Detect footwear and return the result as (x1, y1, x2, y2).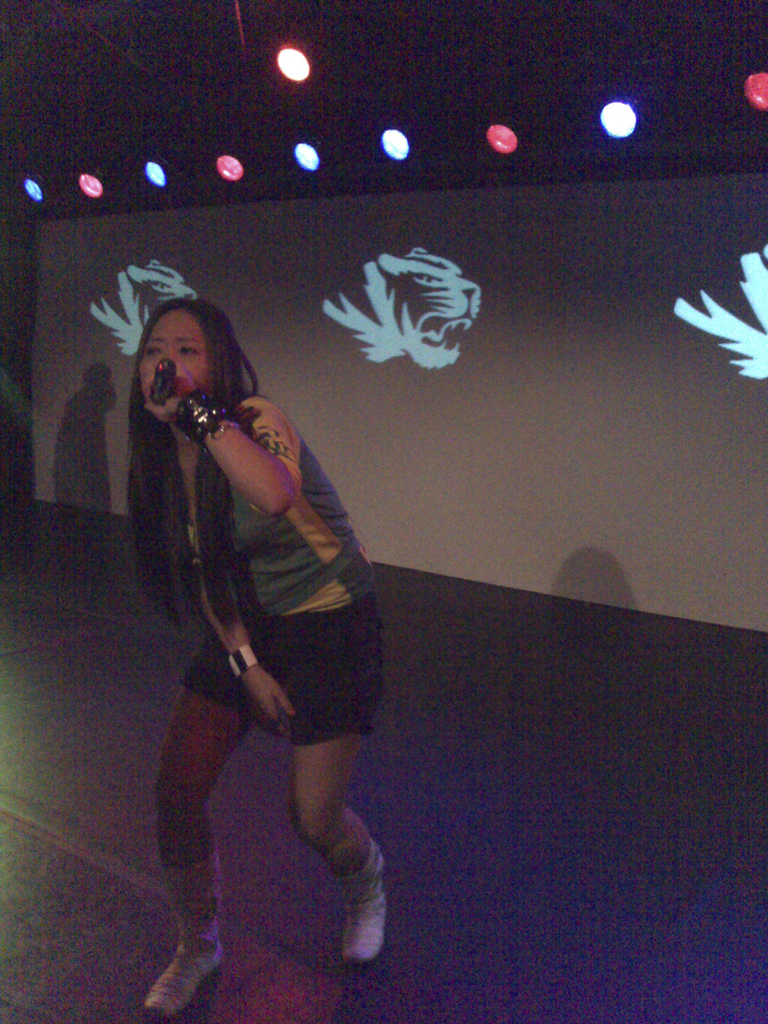
(139, 854, 222, 1022).
